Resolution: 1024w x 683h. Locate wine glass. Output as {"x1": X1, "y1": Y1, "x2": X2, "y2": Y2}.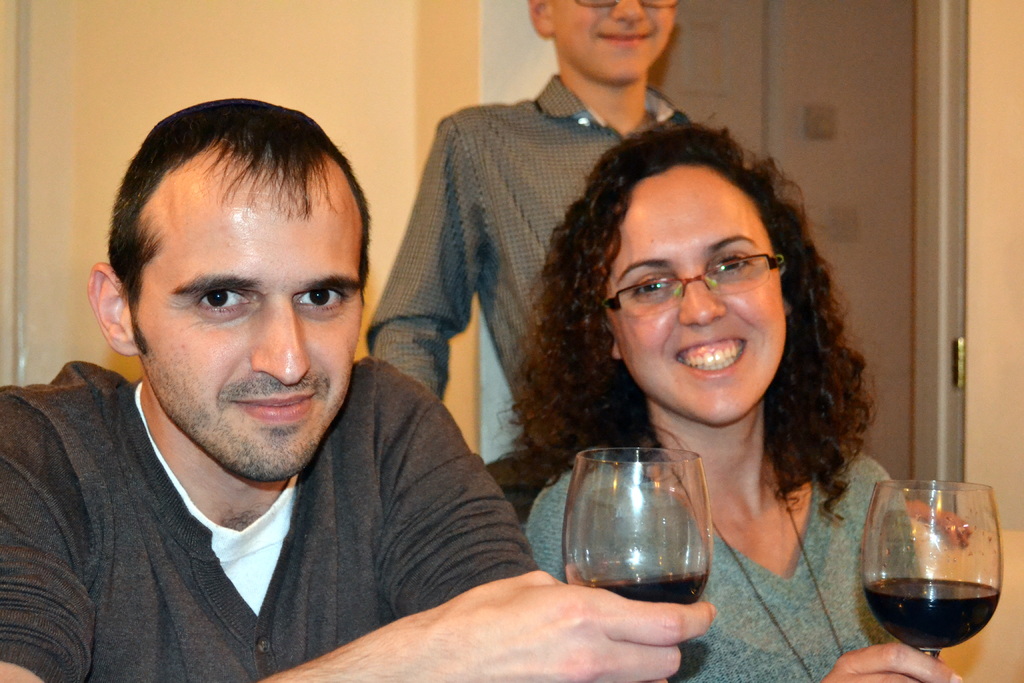
{"x1": 563, "y1": 446, "x2": 712, "y2": 605}.
